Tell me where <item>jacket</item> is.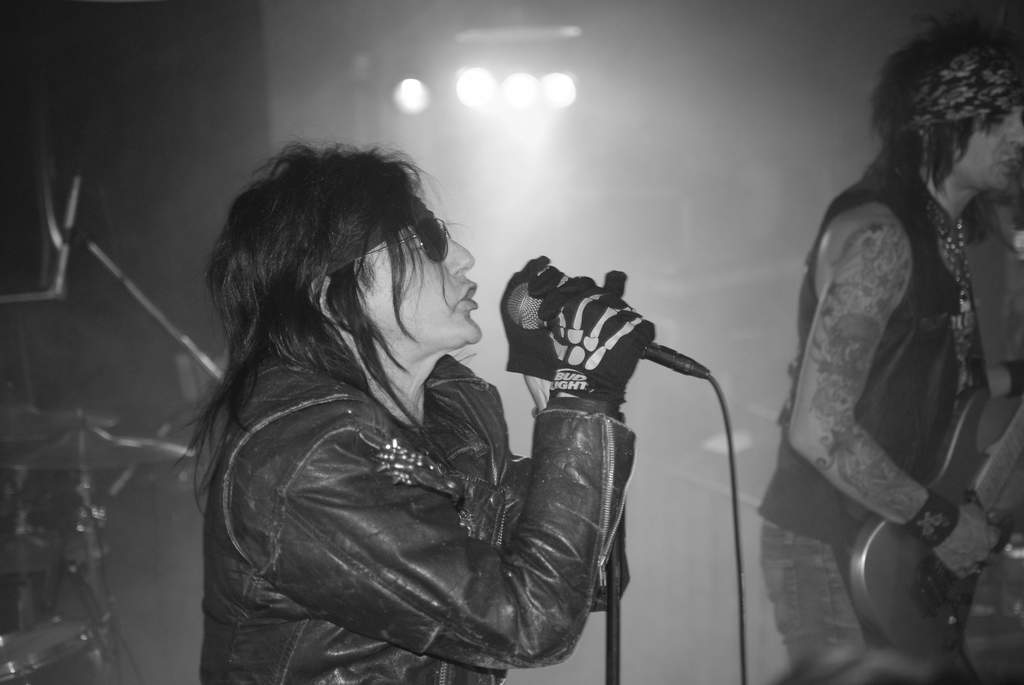
<item>jacket</item> is at locate(175, 214, 655, 670).
